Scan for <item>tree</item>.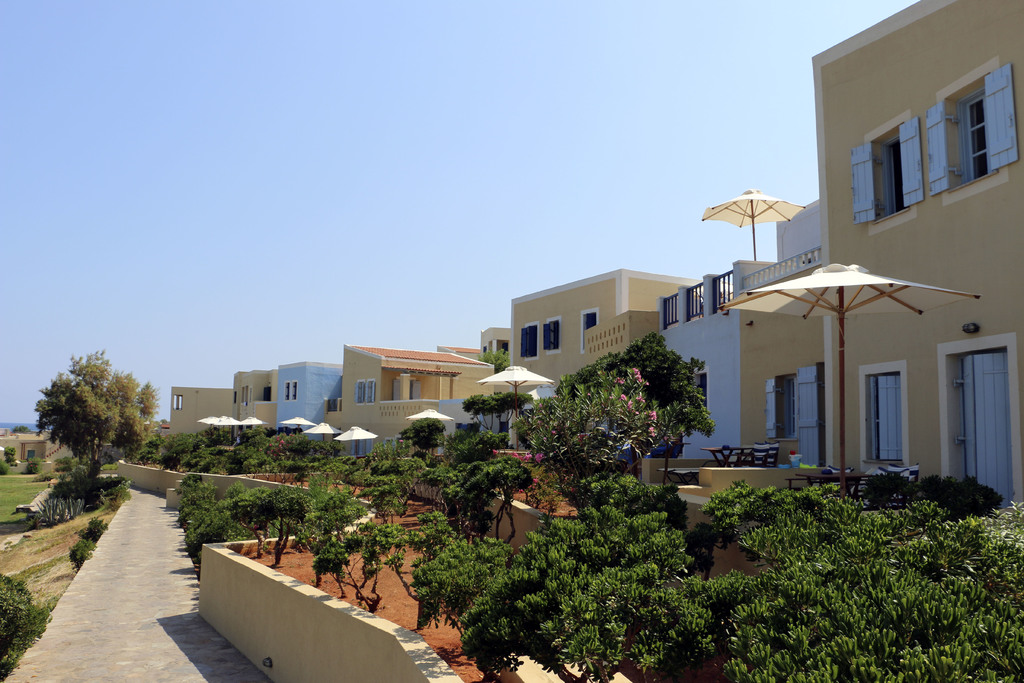
Scan result: rect(476, 346, 513, 375).
